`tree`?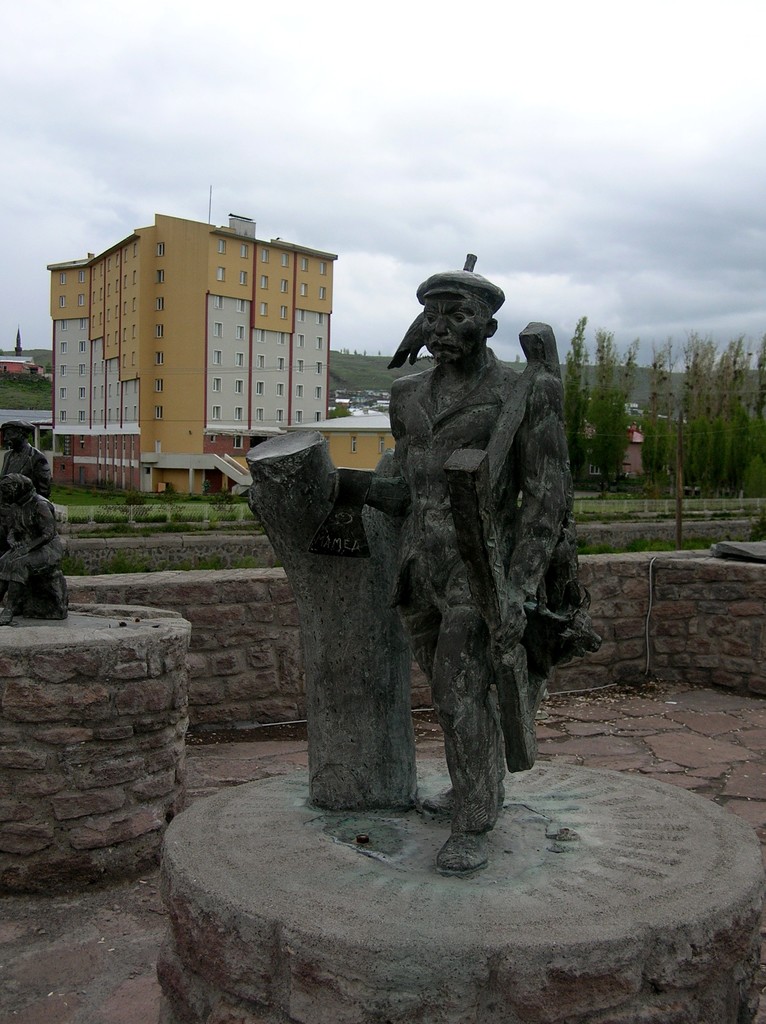
<box>711,337,751,497</box>
